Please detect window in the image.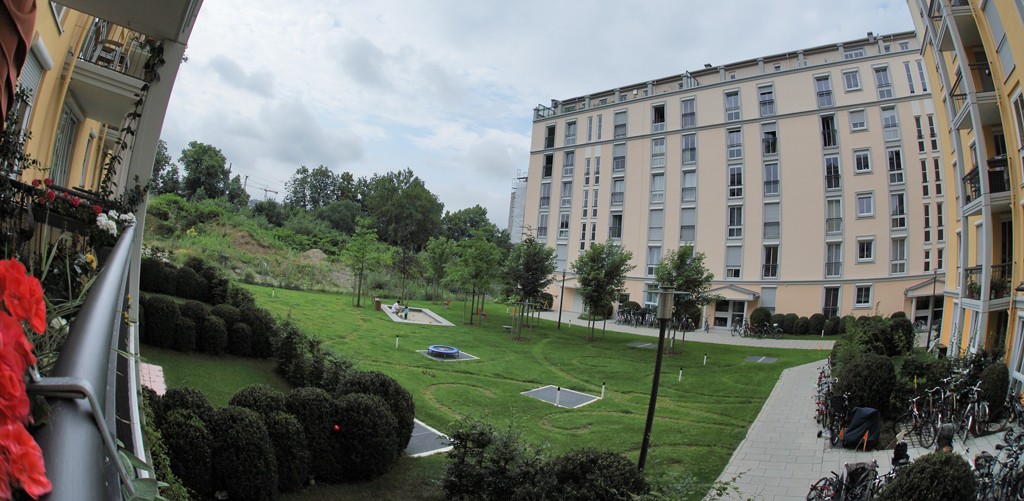
bbox=(888, 193, 907, 224).
